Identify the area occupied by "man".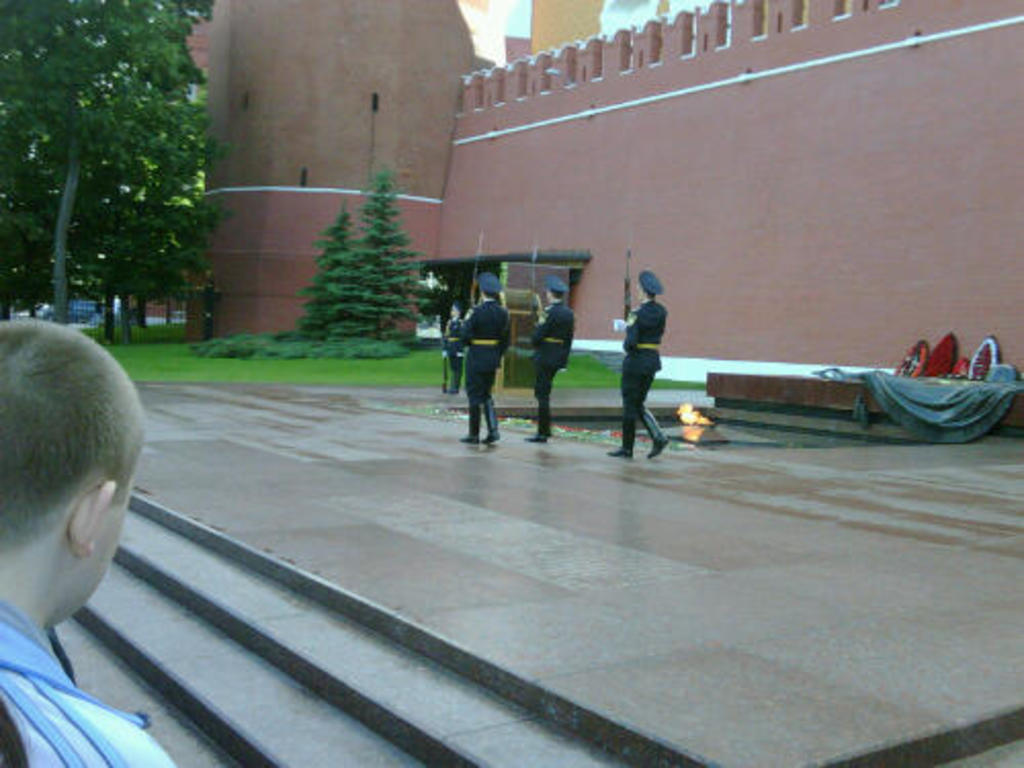
Area: x1=522, y1=276, x2=571, y2=444.
